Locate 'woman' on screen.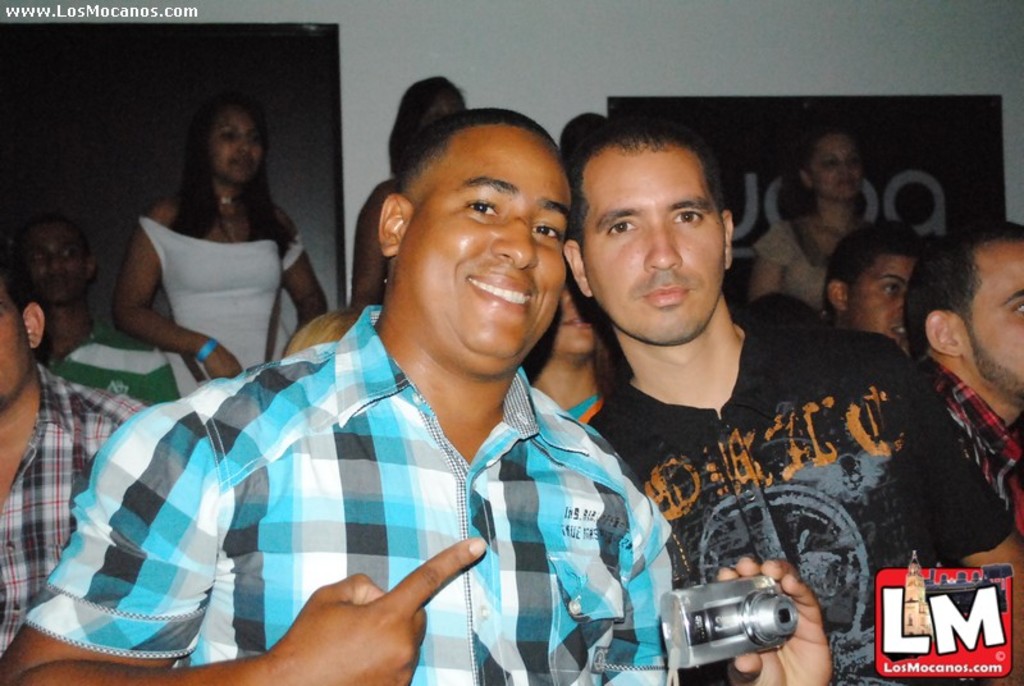
On screen at [101,96,317,399].
